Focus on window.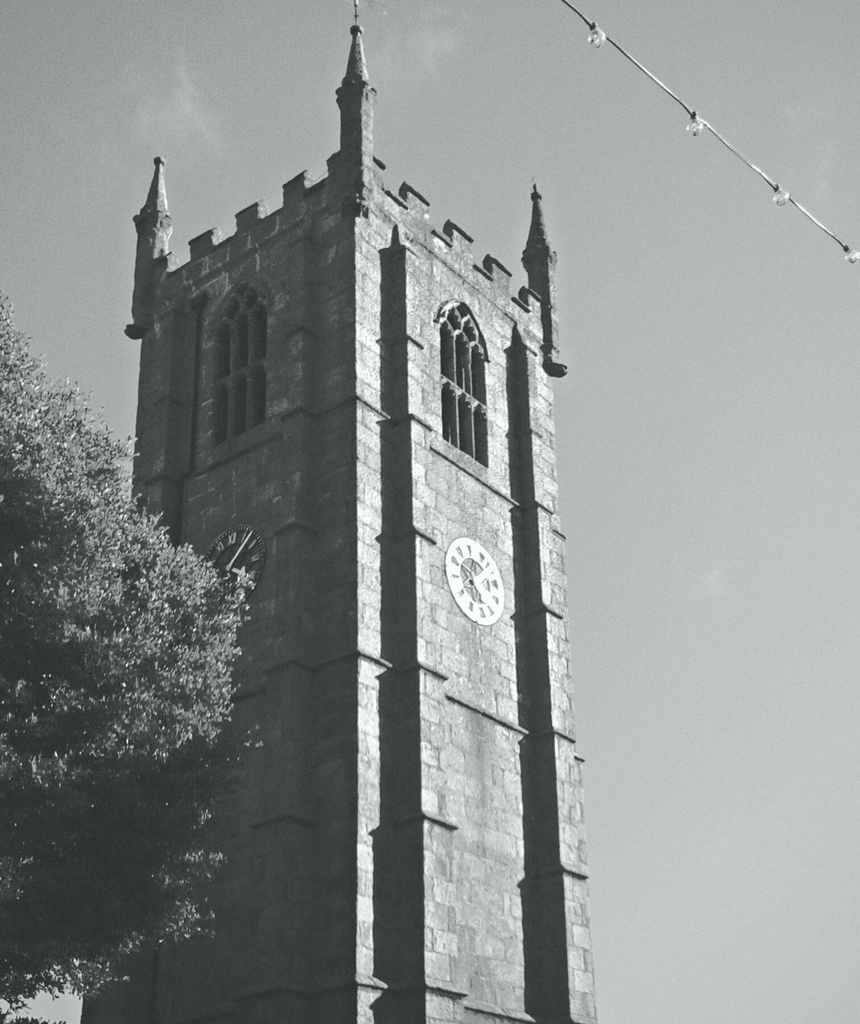
Focused at [x1=437, y1=291, x2=497, y2=477].
